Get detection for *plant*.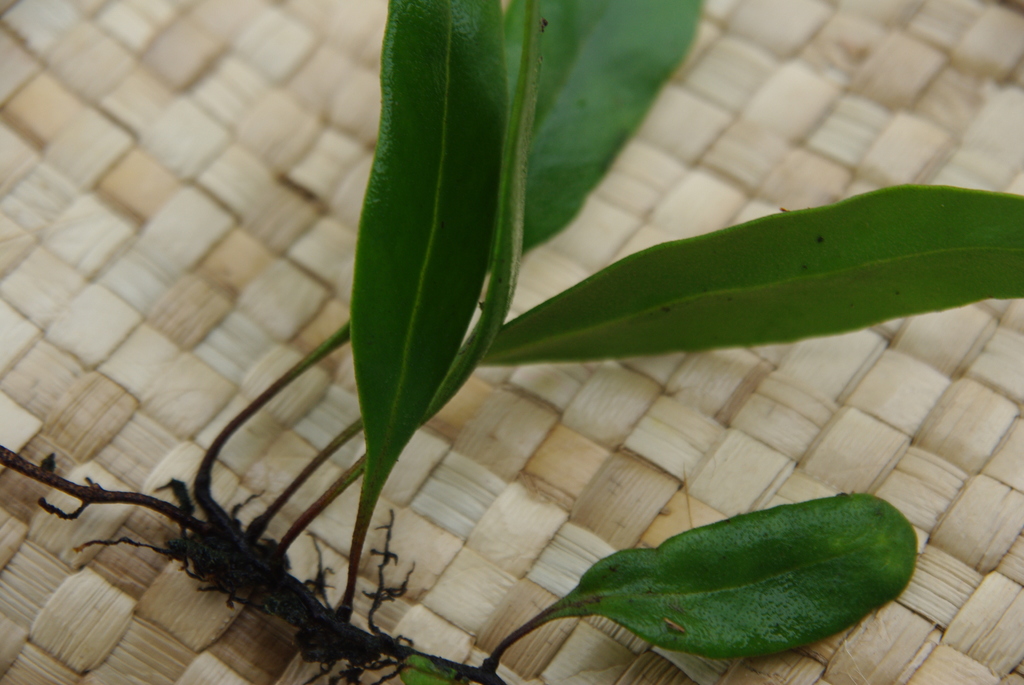
Detection: box(6, 40, 998, 684).
